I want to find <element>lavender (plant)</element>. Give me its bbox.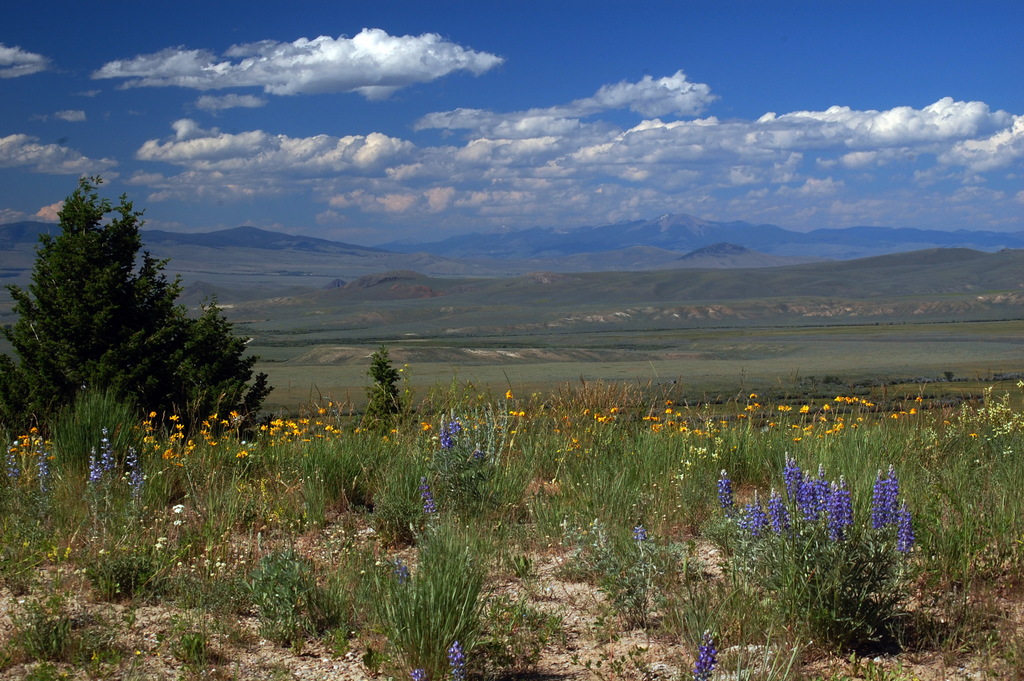
select_region(719, 460, 917, 560).
